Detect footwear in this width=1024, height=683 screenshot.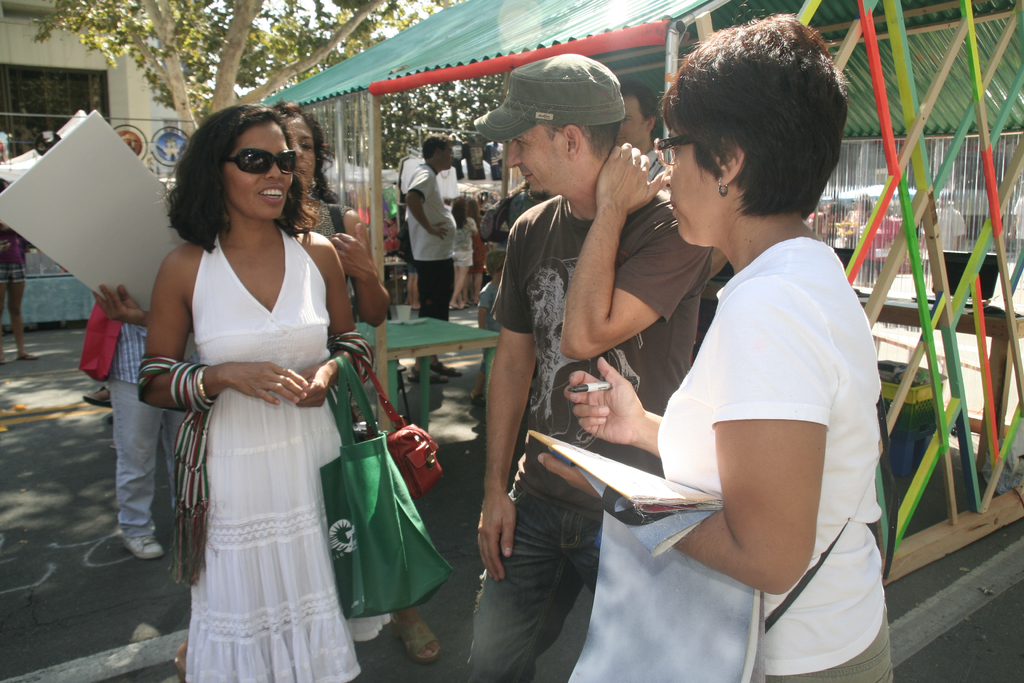
Detection: crop(121, 536, 166, 559).
